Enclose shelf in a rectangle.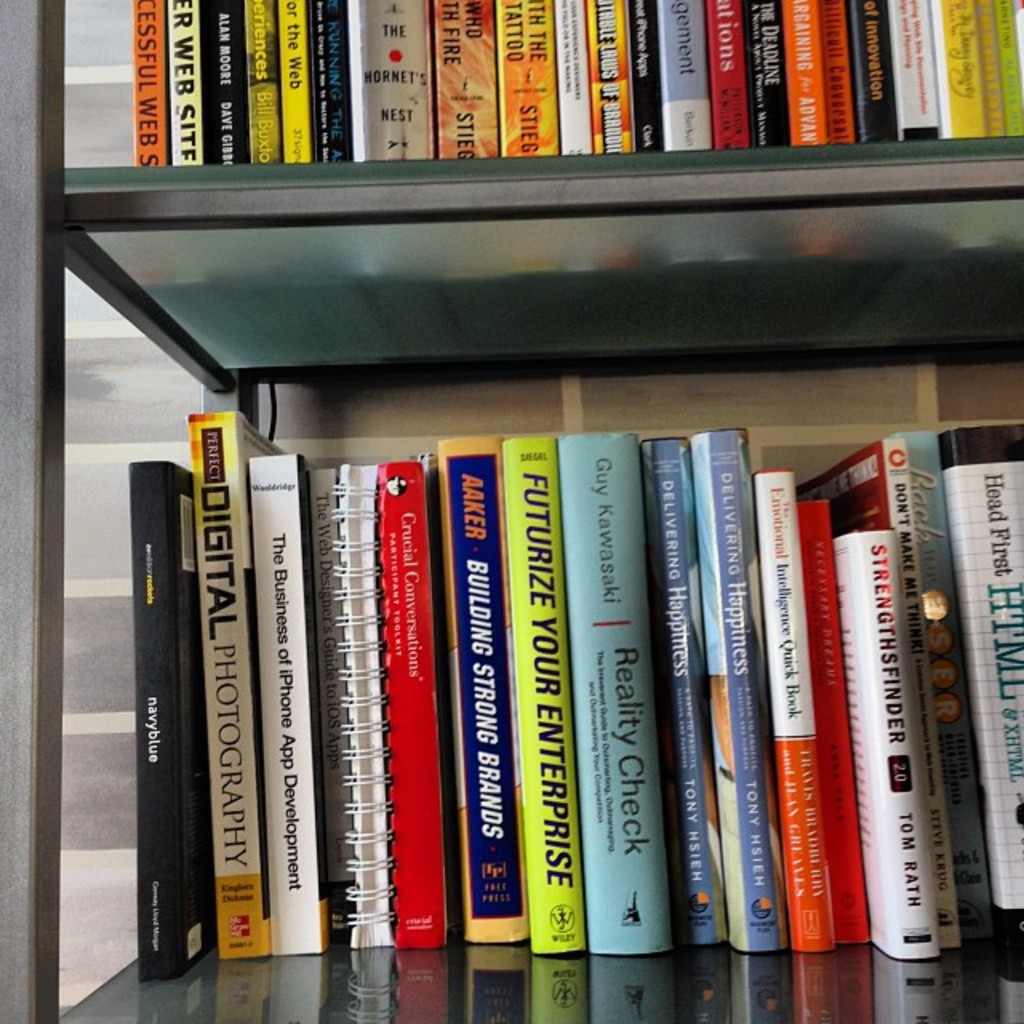
[left=2, top=0, right=1022, bottom=1022].
